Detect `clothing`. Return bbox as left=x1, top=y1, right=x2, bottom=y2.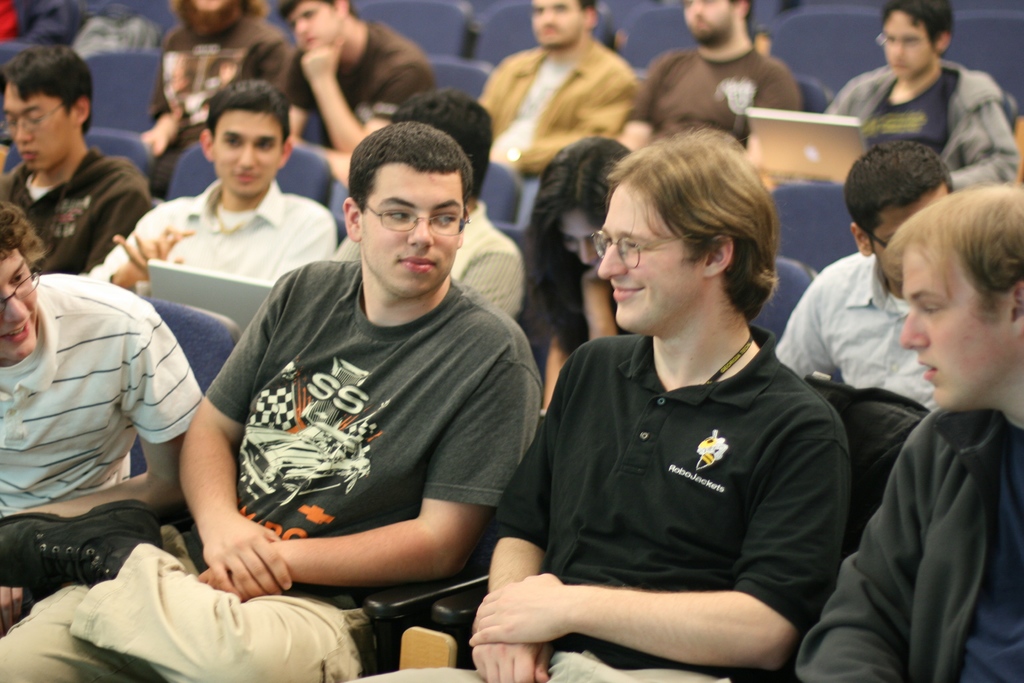
left=360, top=313, right=855, bottom=682.
